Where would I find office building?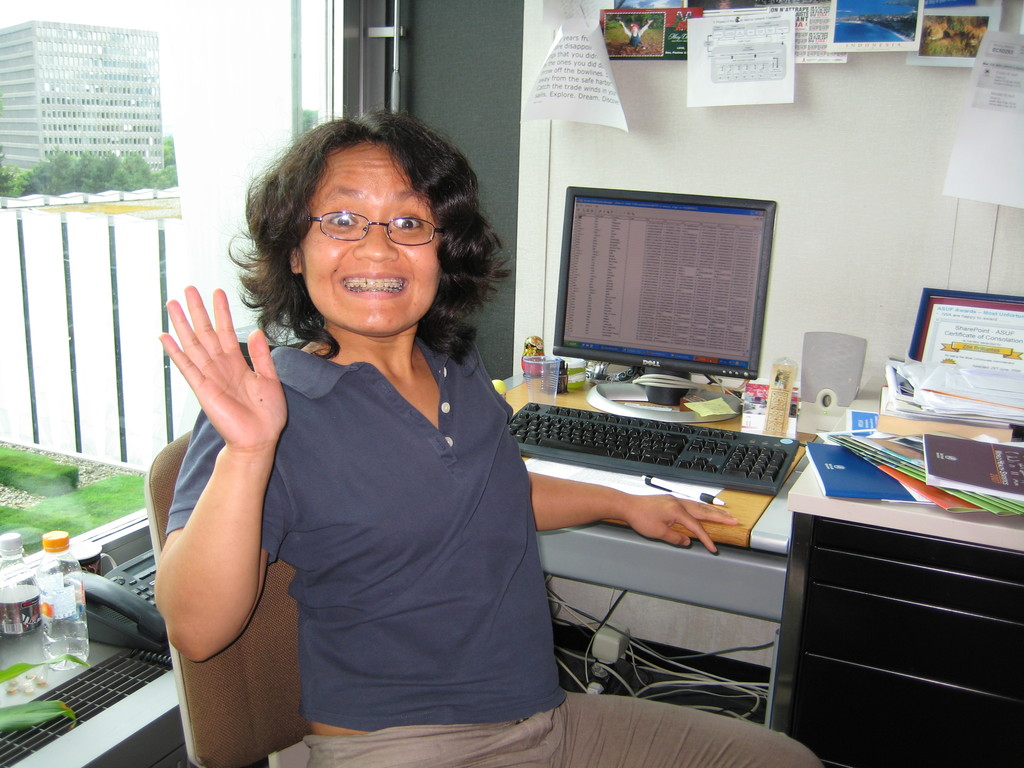
At [left=0, top=0, right=1023, bottom=767].
